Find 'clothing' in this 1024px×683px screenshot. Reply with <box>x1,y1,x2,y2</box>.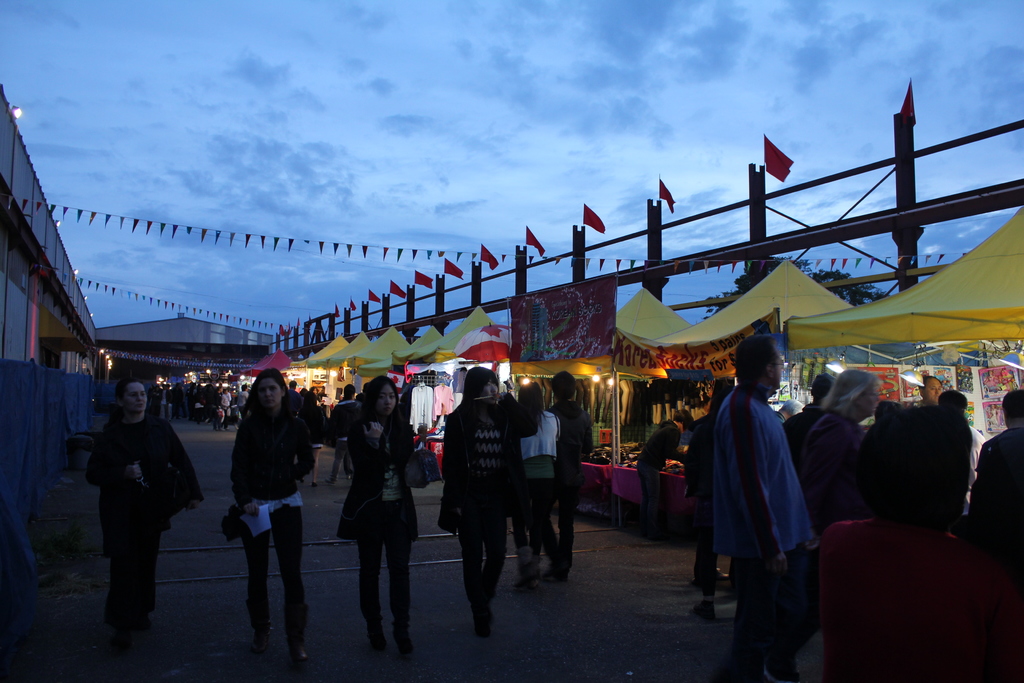
<box>84,409,198,629</box>.
